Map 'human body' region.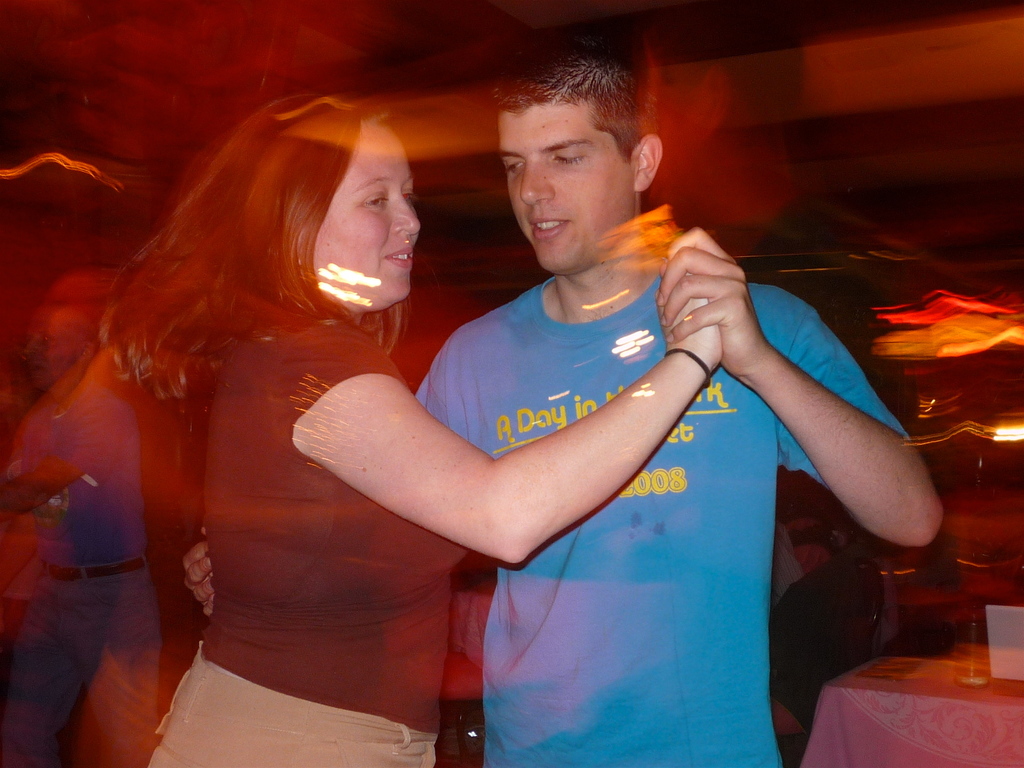
Mapped to 0,393,63,767.
